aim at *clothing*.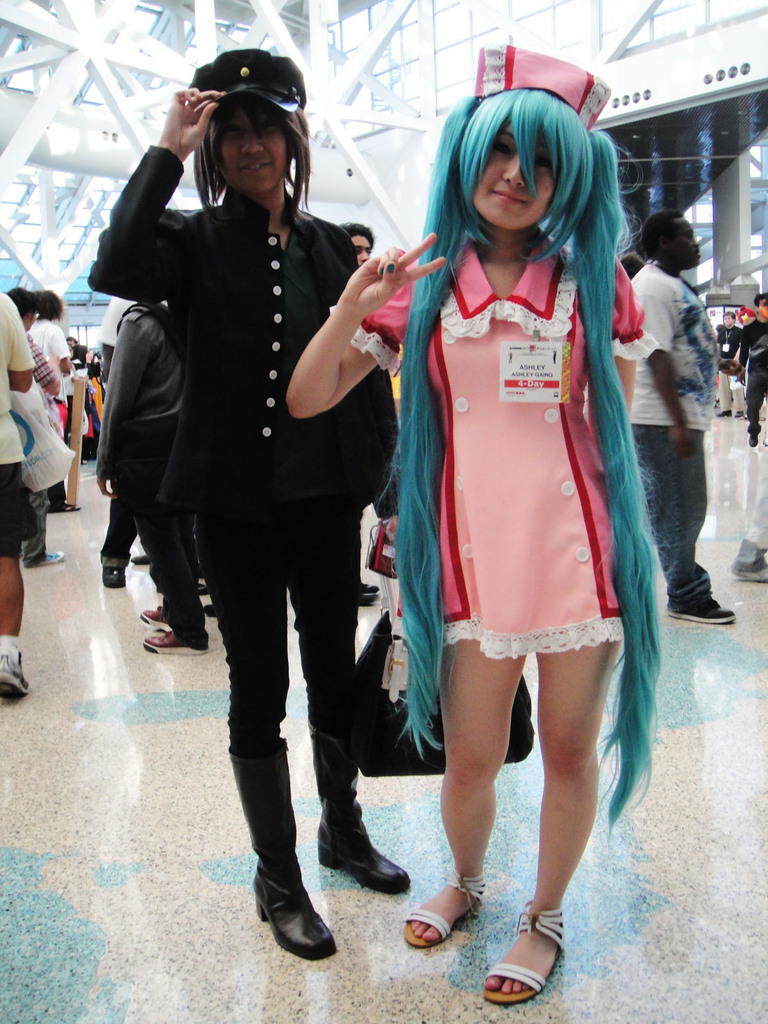
Aimed at (99, 300, 217, 648).
